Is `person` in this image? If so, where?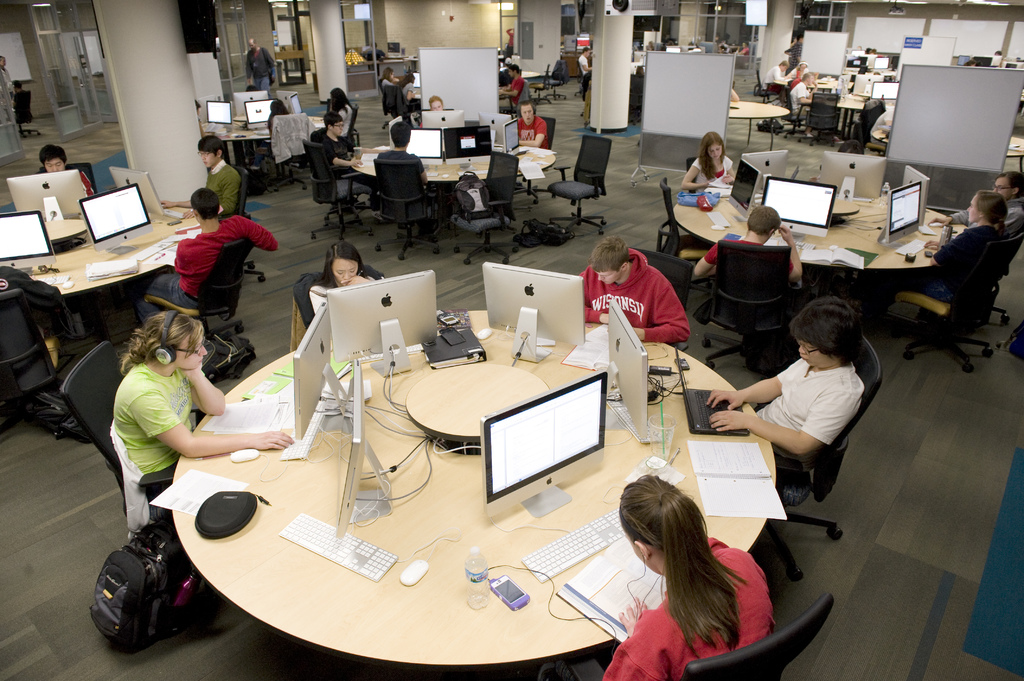
Yes, at <box>688,298,872,457</box>.
